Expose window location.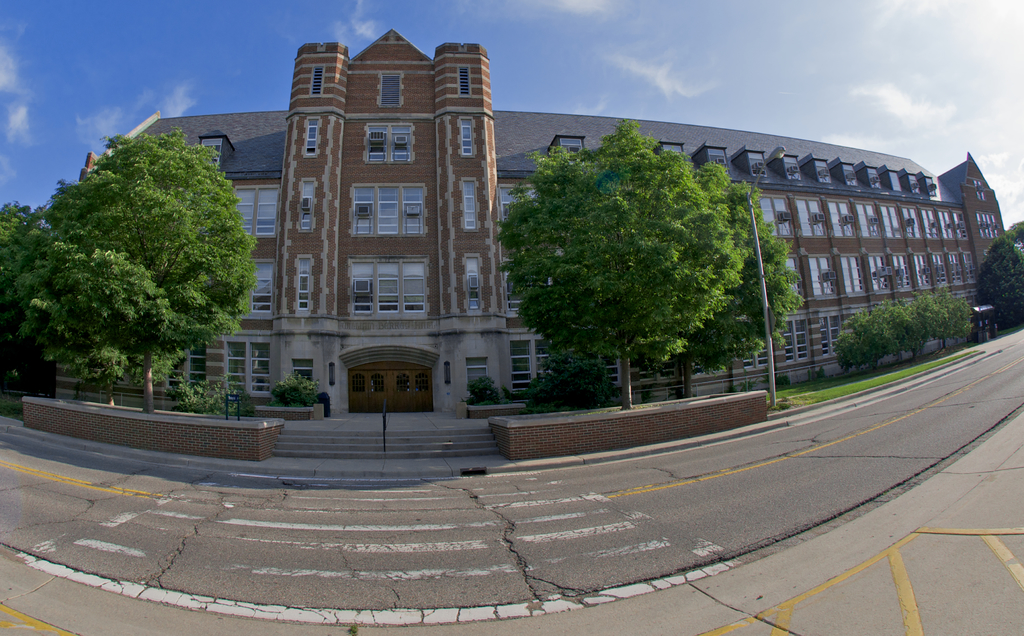
Exposed at (left=311, top=67, right=324, bottom=96).
